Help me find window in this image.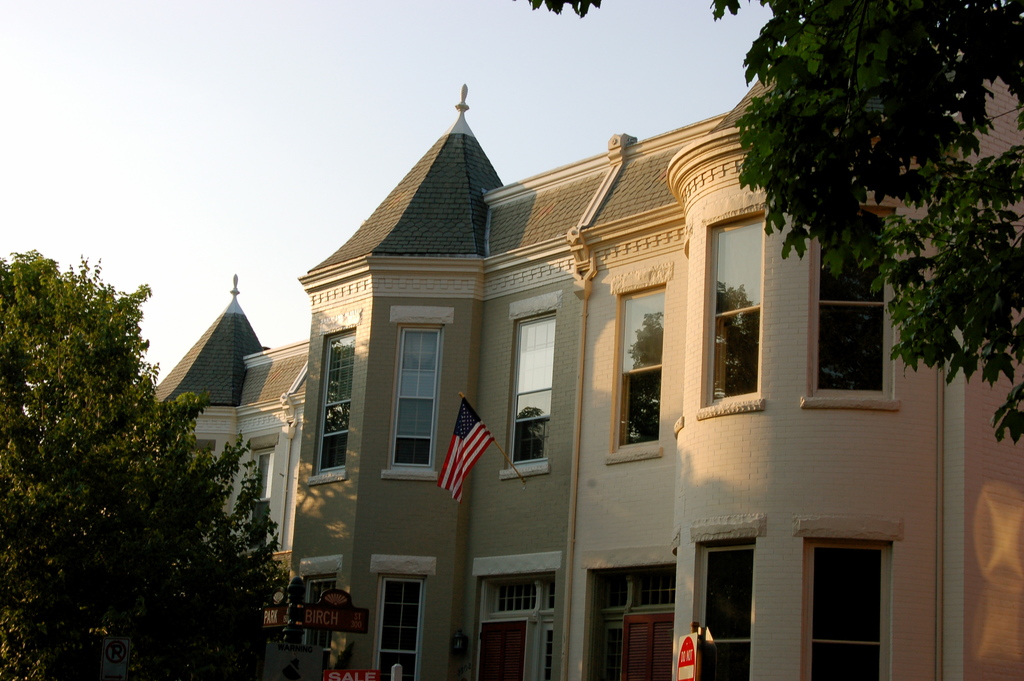
Found it: [247, 454, 275, 549].
